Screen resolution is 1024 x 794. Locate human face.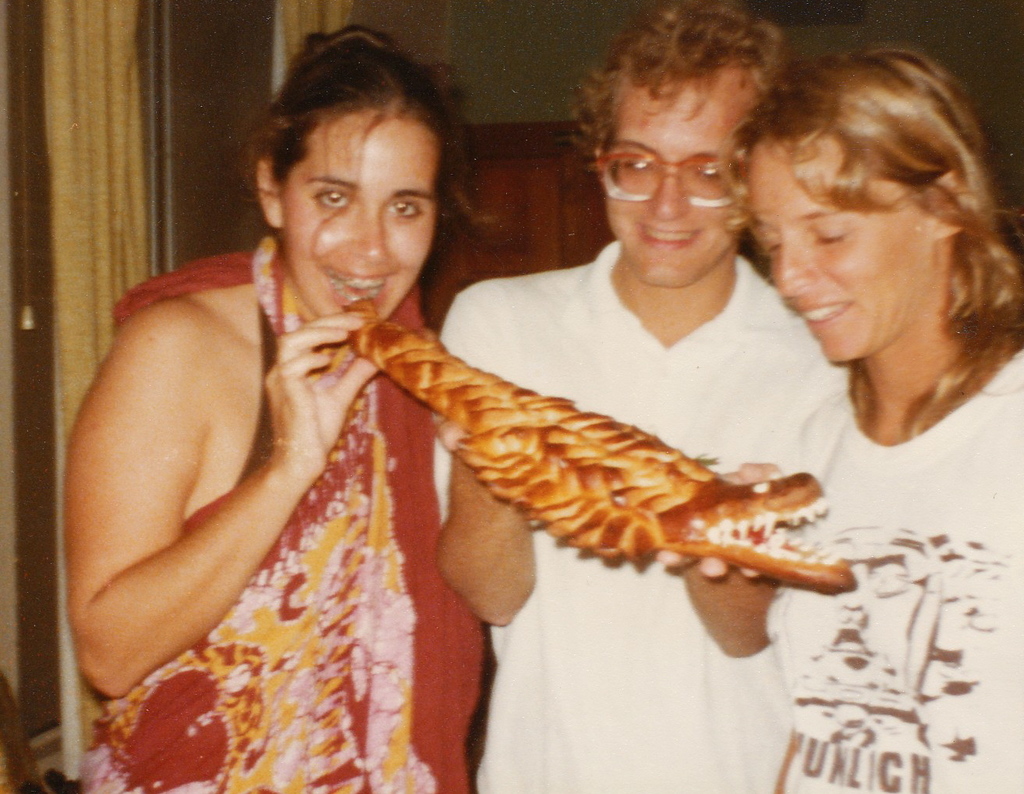
286, 97, 441, 328.
